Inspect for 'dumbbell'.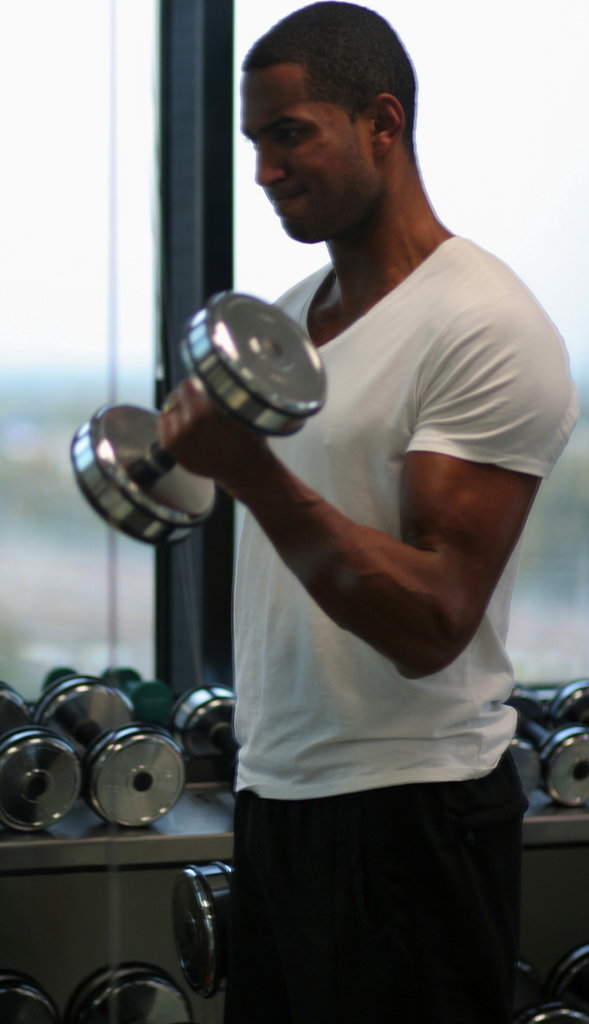
Inspection: region(0, 676, 92, 834).
